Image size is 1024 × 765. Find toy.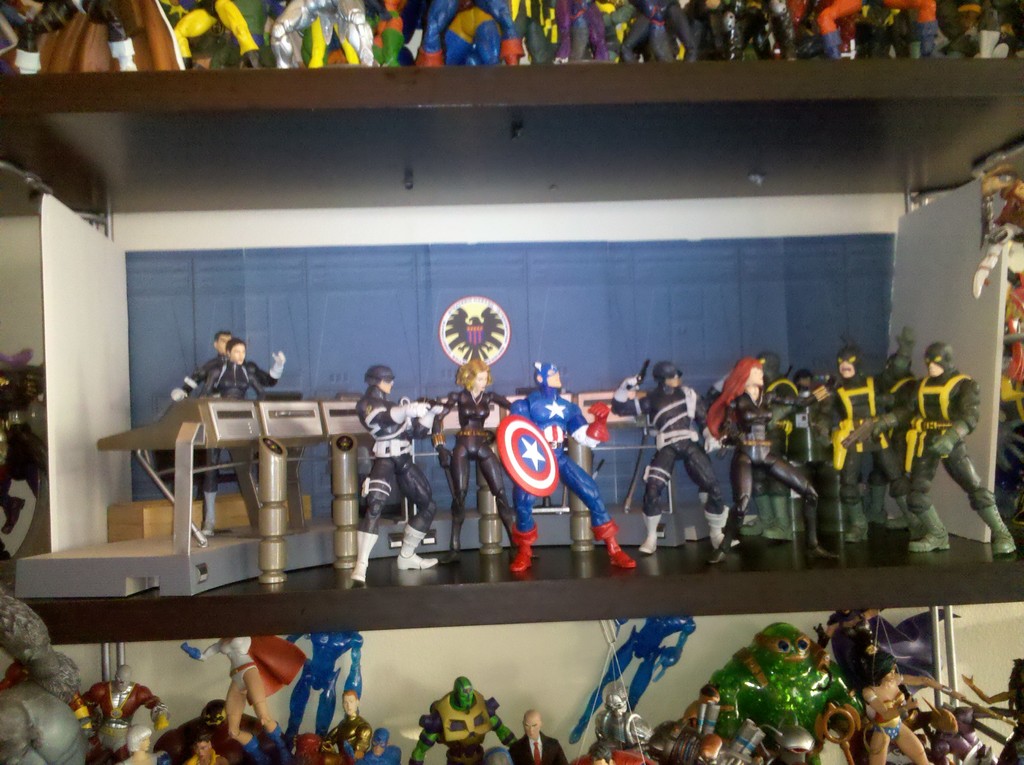
BBox(796, 372, 815, 431).
